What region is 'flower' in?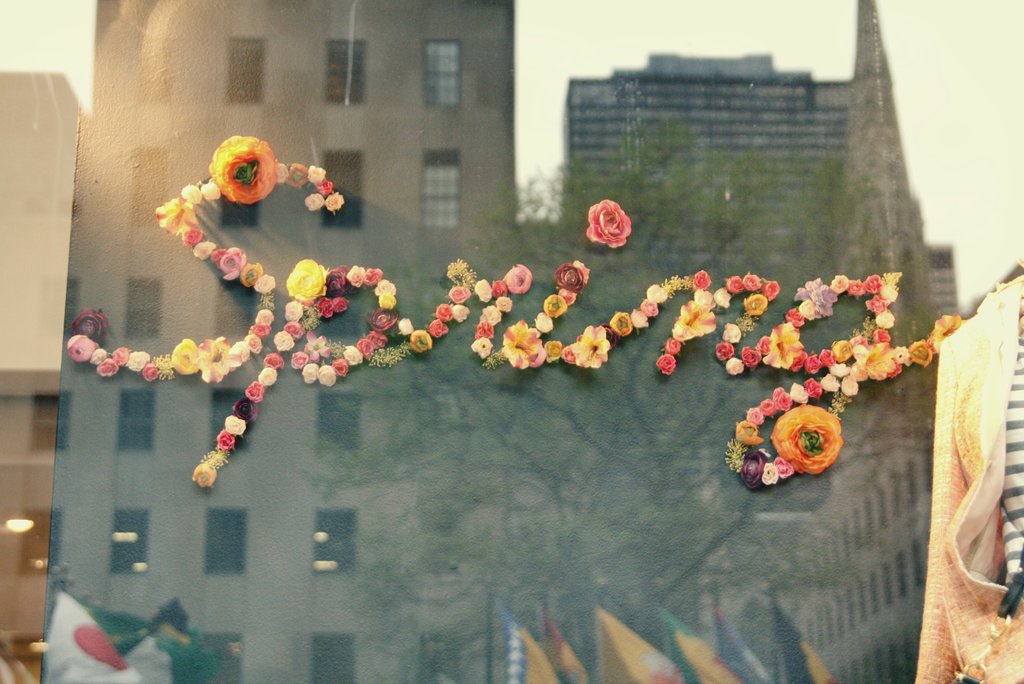
492,298,513,311.
